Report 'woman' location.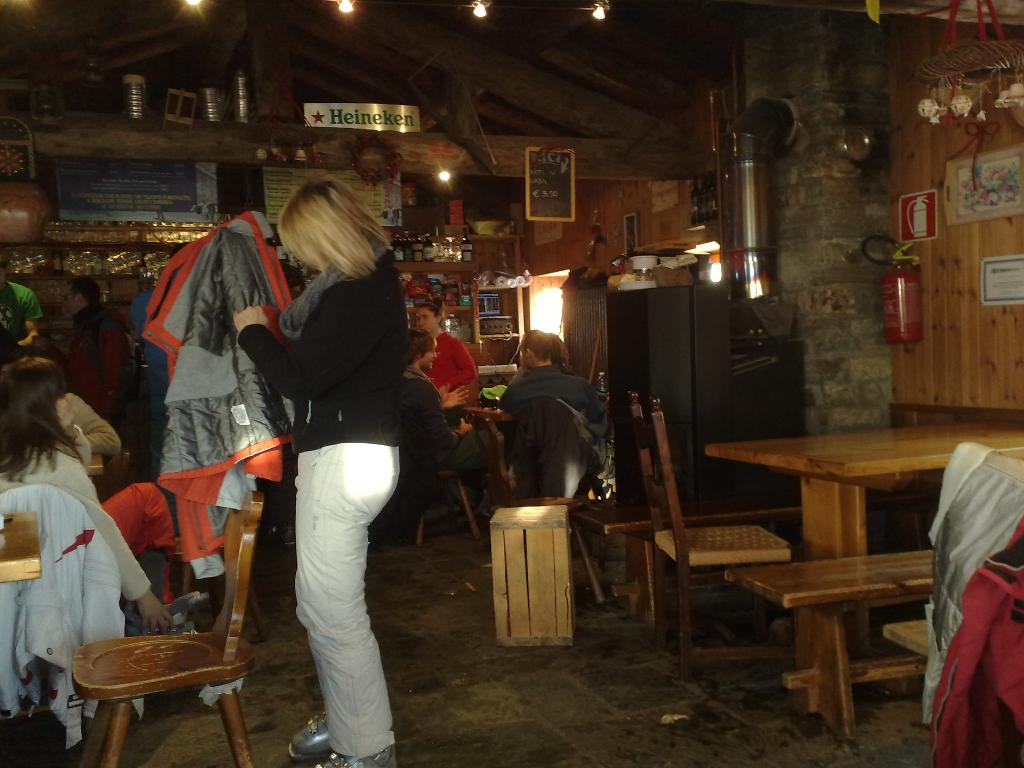
Report: <box>0,355,174,637</box>.
